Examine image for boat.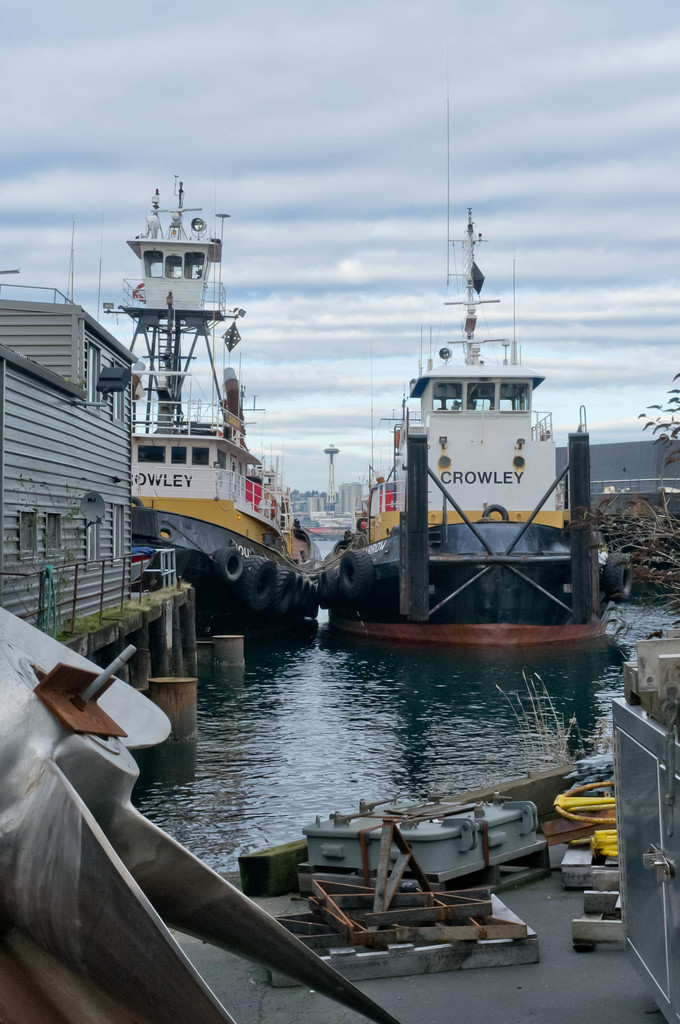
Examination result: select_region(336, 168, 613, 653).
